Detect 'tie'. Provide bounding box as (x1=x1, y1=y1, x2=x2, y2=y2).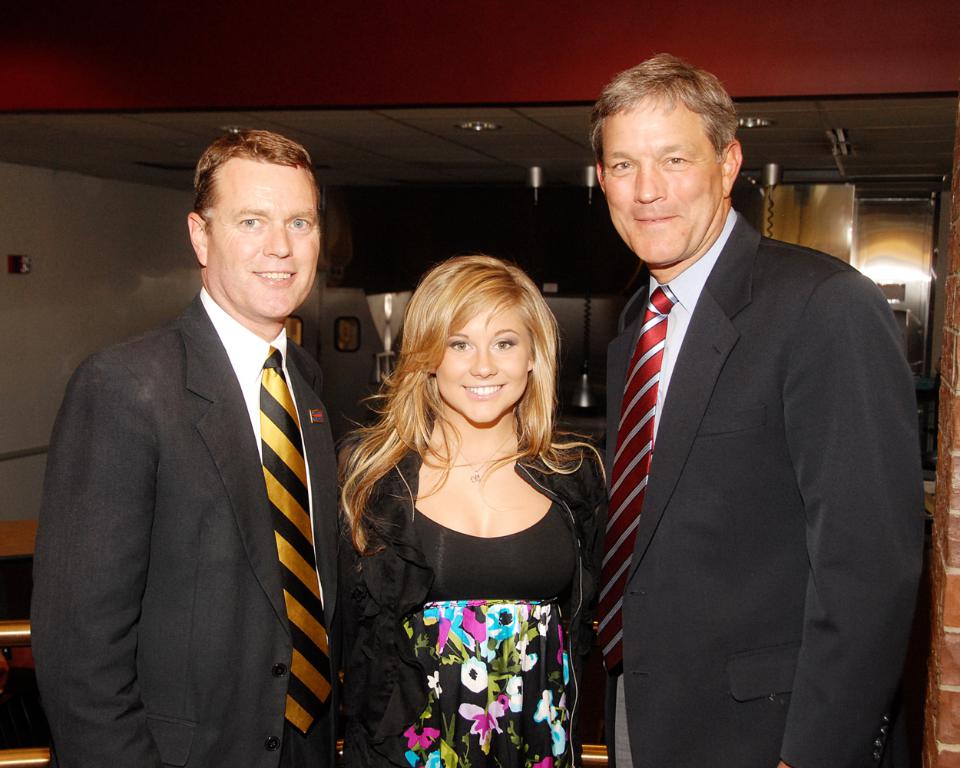
(x1=598, y1=283, x2=678, y2=667).
